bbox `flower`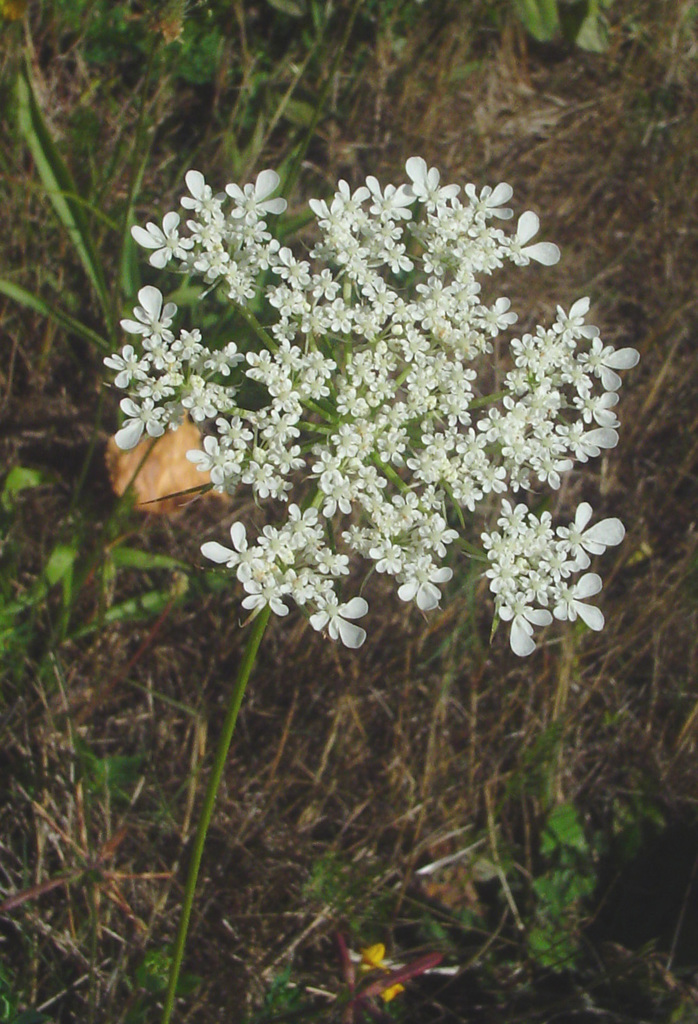
crop(313, 266, 342, 301)
